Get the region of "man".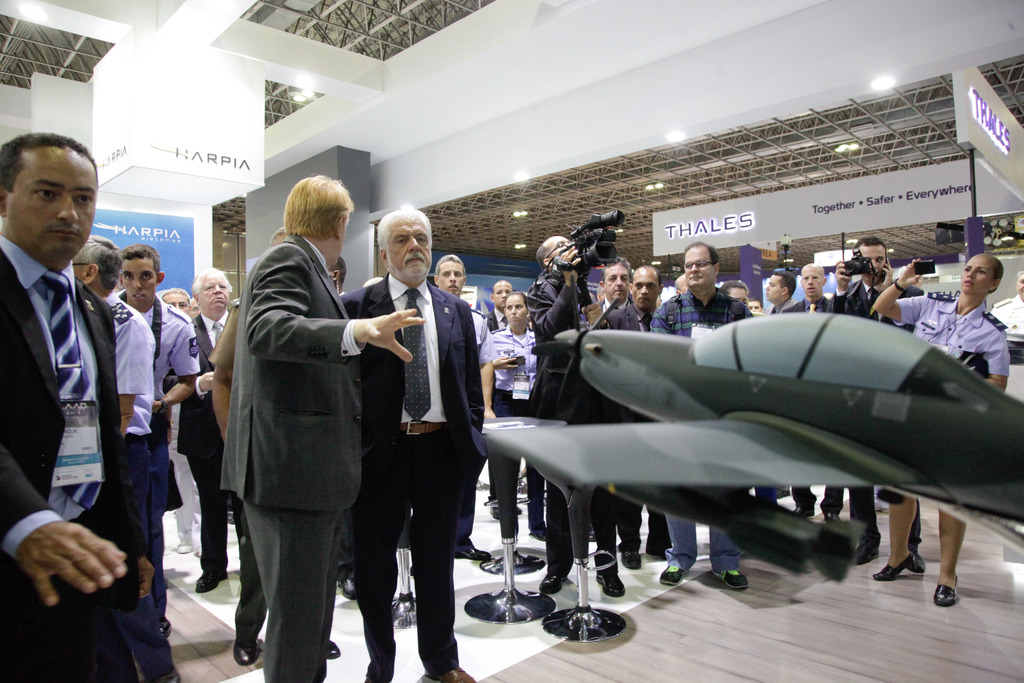
Rect(220, 174, 424, 682).
